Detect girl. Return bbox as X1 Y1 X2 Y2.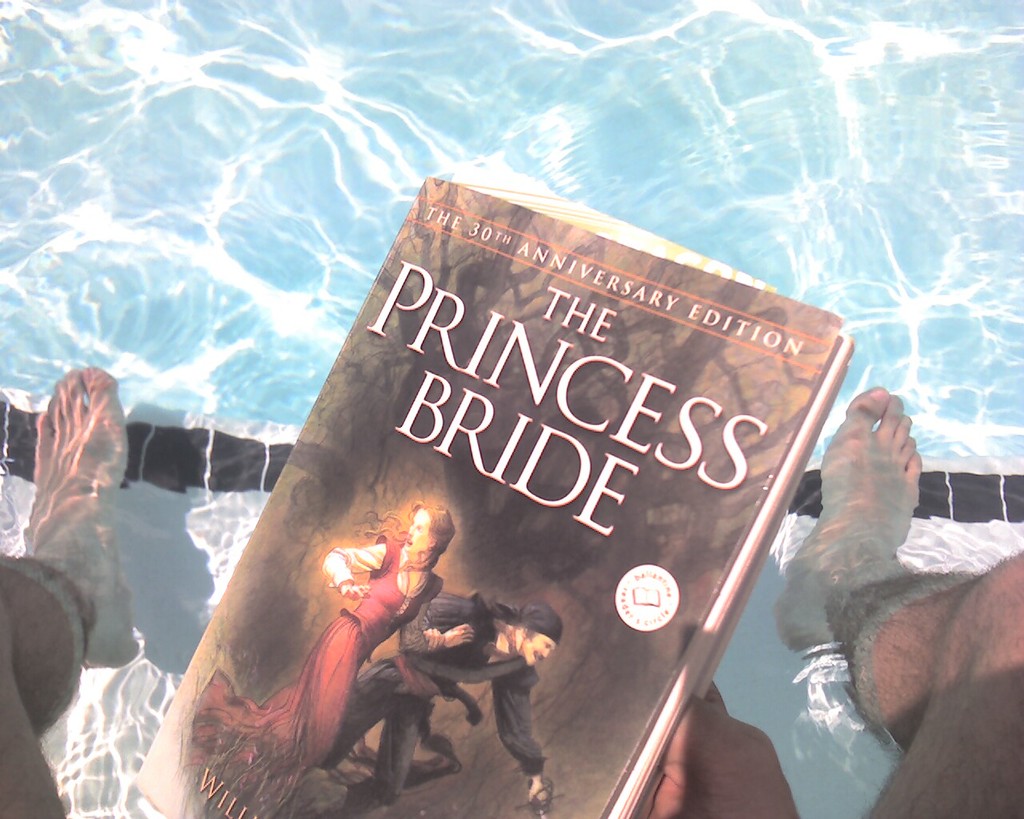
197 496 474 818.
